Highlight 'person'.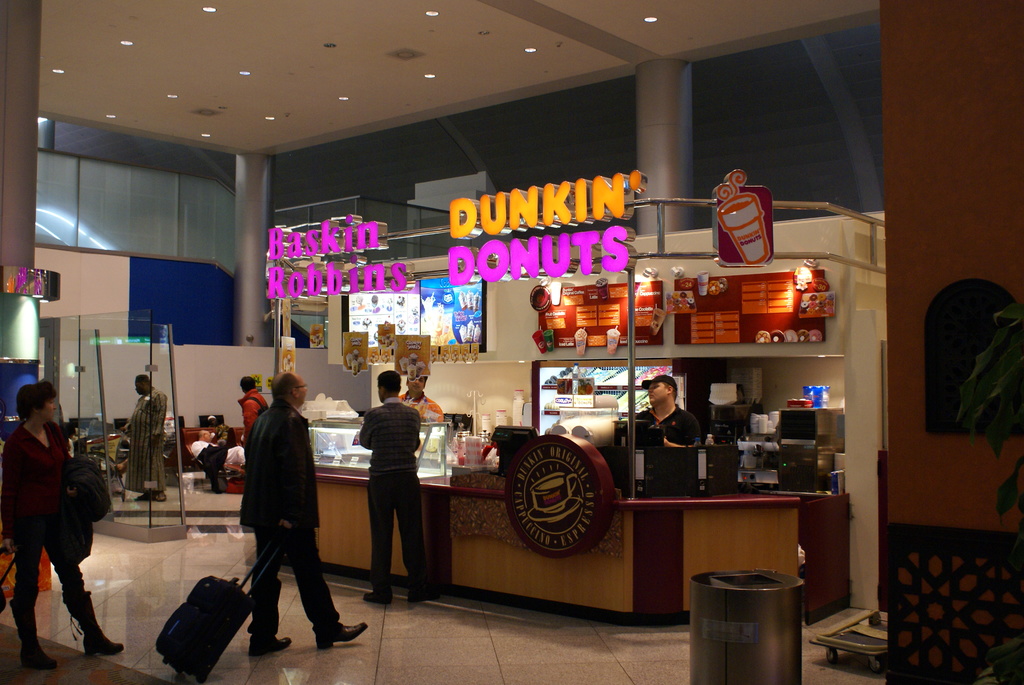
Highlighted region: x1=118, y1=367, x2=167, y2=504.
